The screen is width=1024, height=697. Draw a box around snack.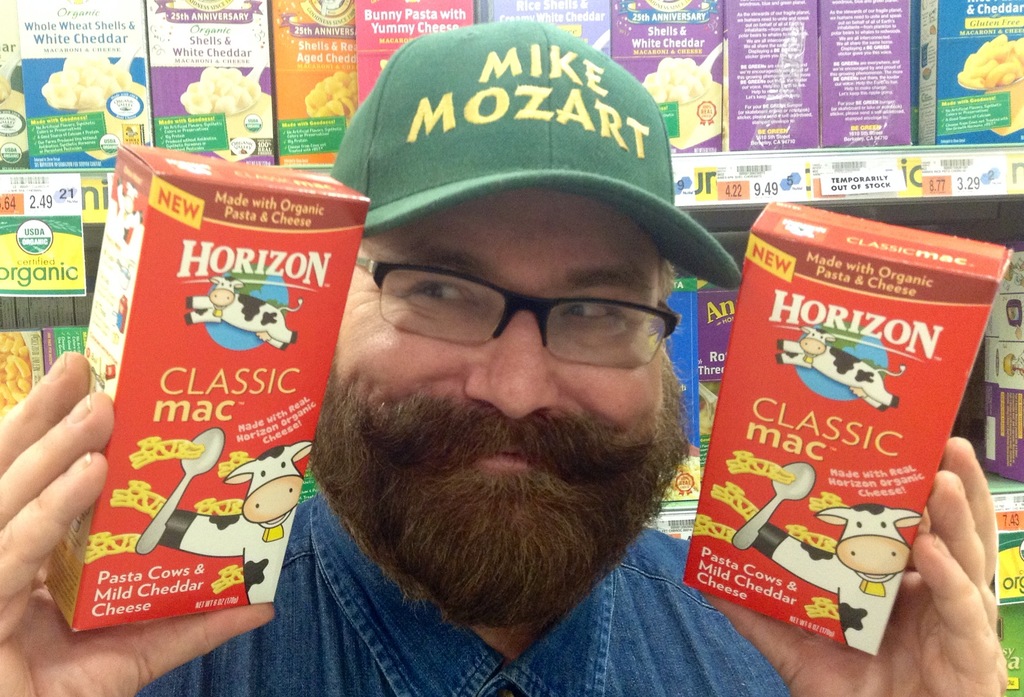
box=[731, 448, 796, 481].
